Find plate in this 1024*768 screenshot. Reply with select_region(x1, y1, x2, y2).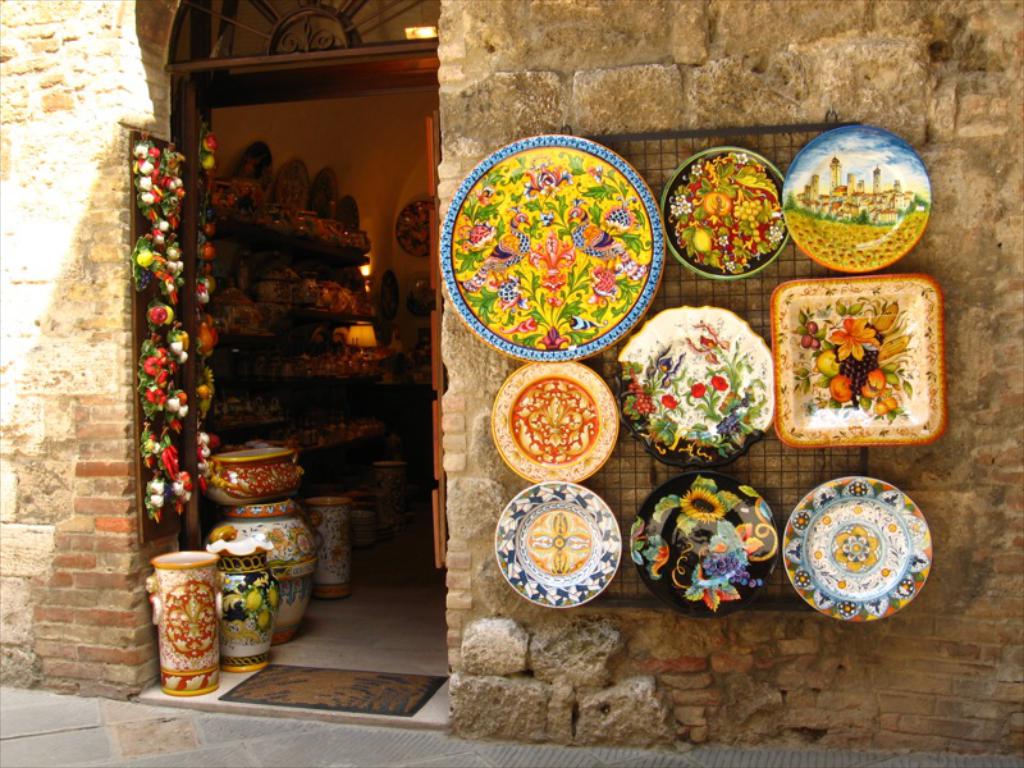
select_region(781, 124, 932, 270).
